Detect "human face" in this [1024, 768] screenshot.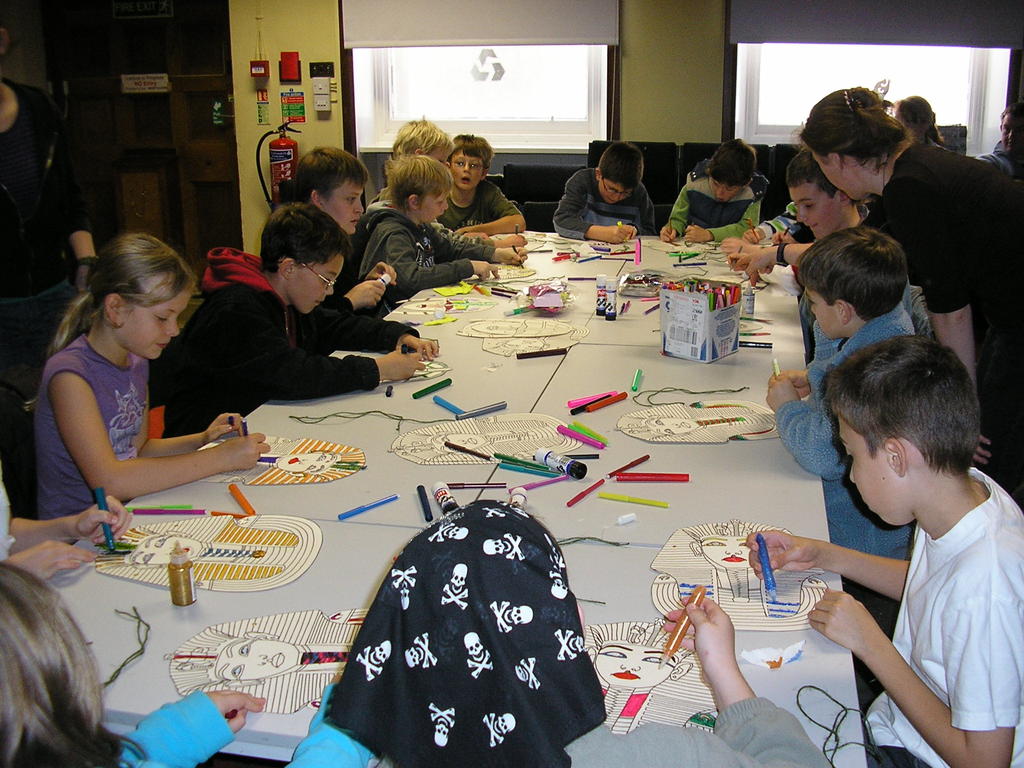
Detection: box(804, 290, 843, 341).
